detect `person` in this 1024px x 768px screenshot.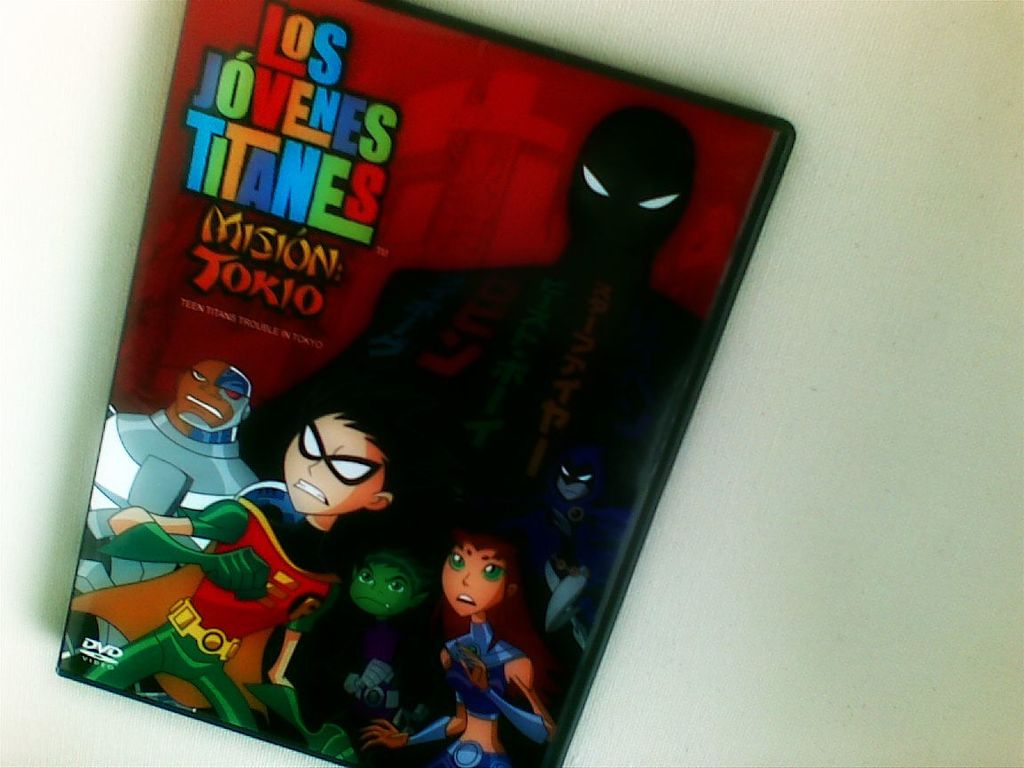
Detection: <box>300,100,704,543</box>.
